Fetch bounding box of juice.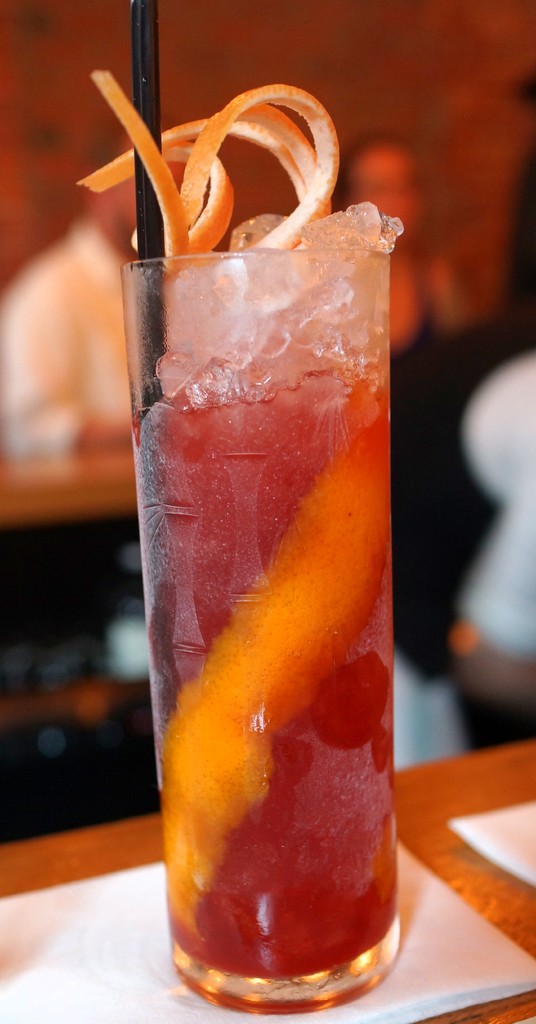
Bbox: [x1=138, y1=209, x2=409, y2=1023].
